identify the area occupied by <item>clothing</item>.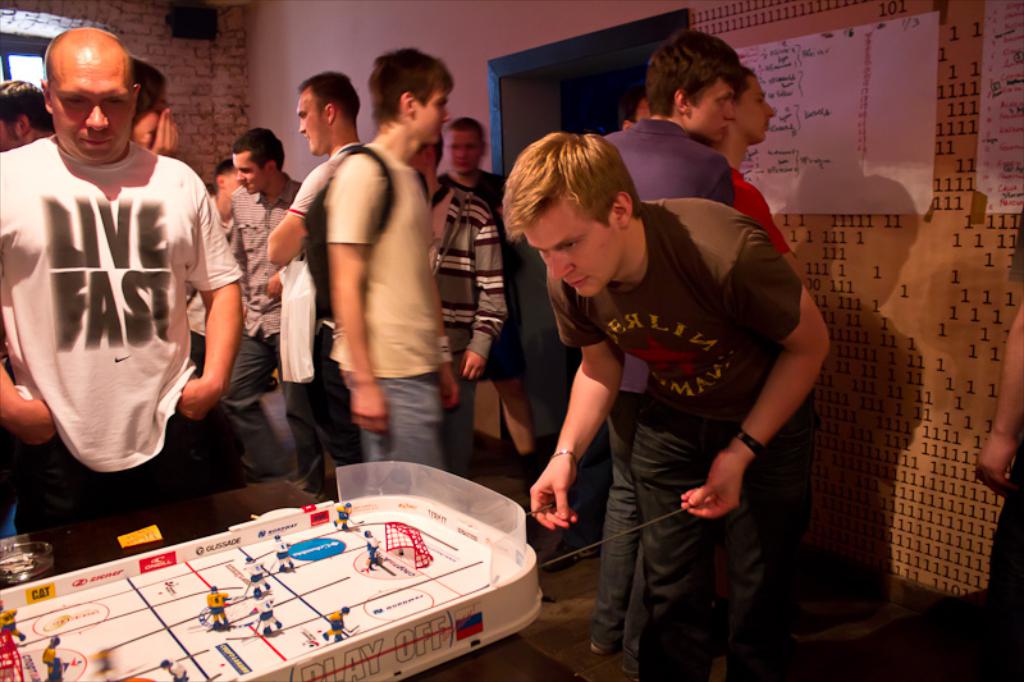
Area: 224:180:300:480.
